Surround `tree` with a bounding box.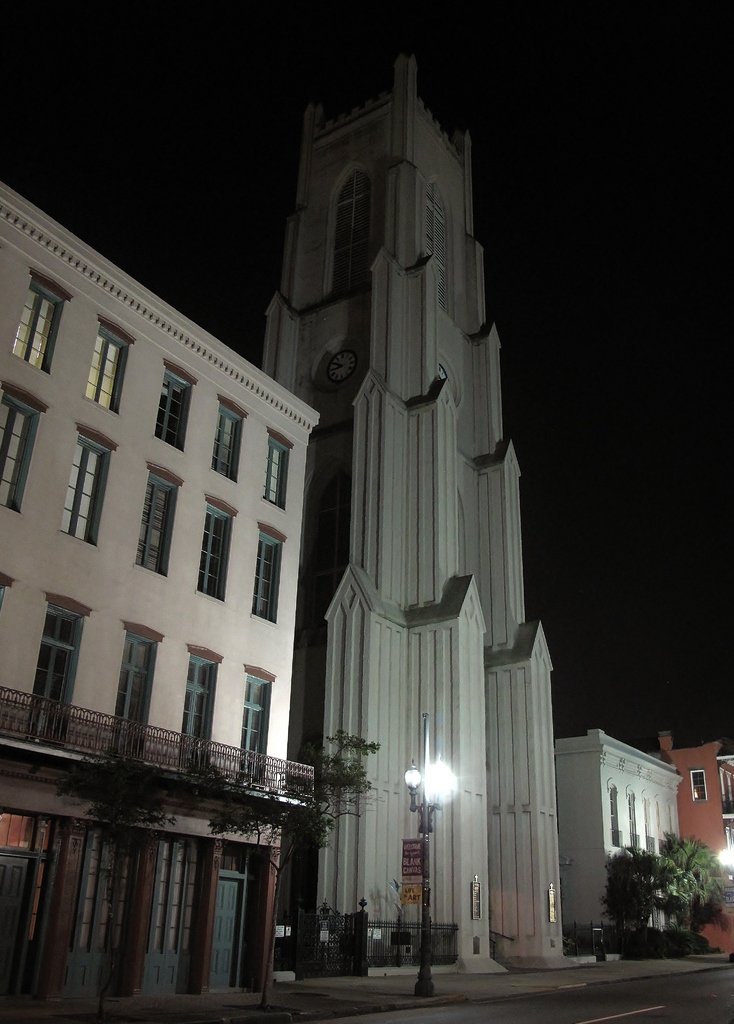
Rect(181, 723, 389, 1008).
